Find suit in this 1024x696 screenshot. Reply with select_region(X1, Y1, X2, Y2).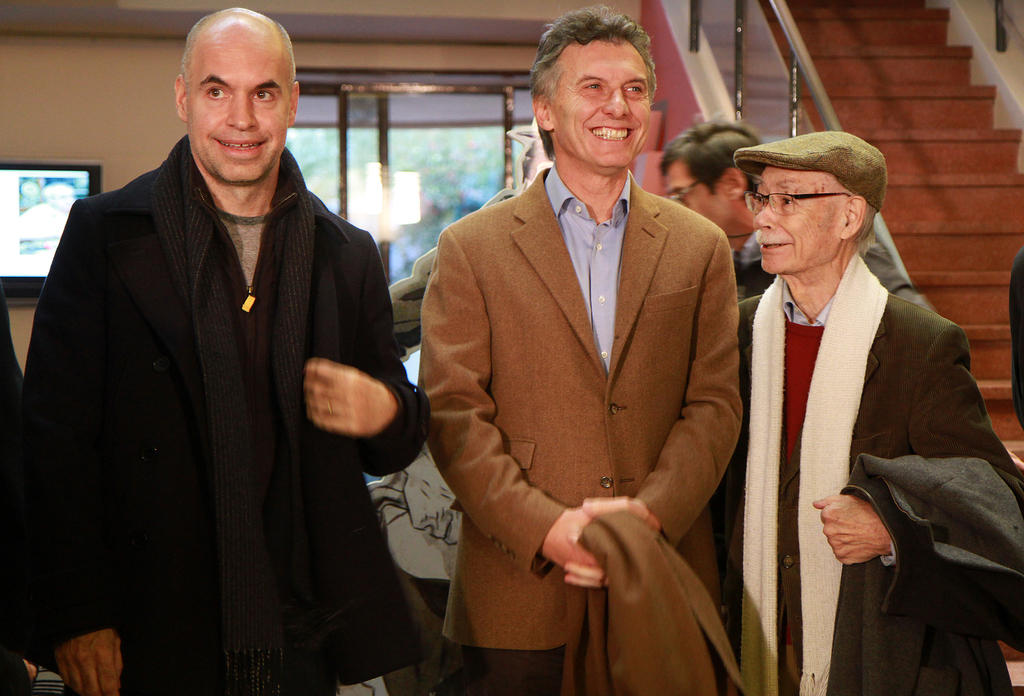
select_region(417, 36, 766, 692).
